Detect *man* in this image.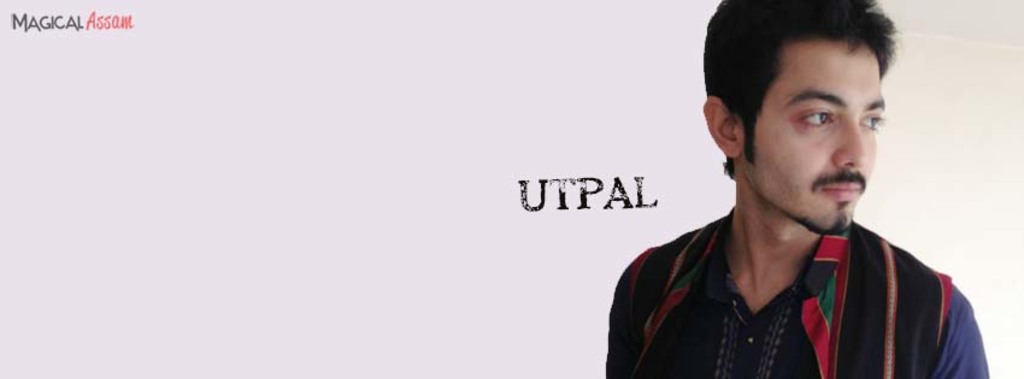
Detection: {"x1": 613, "y1": 0, "x2": 981, "y2": 374}.
